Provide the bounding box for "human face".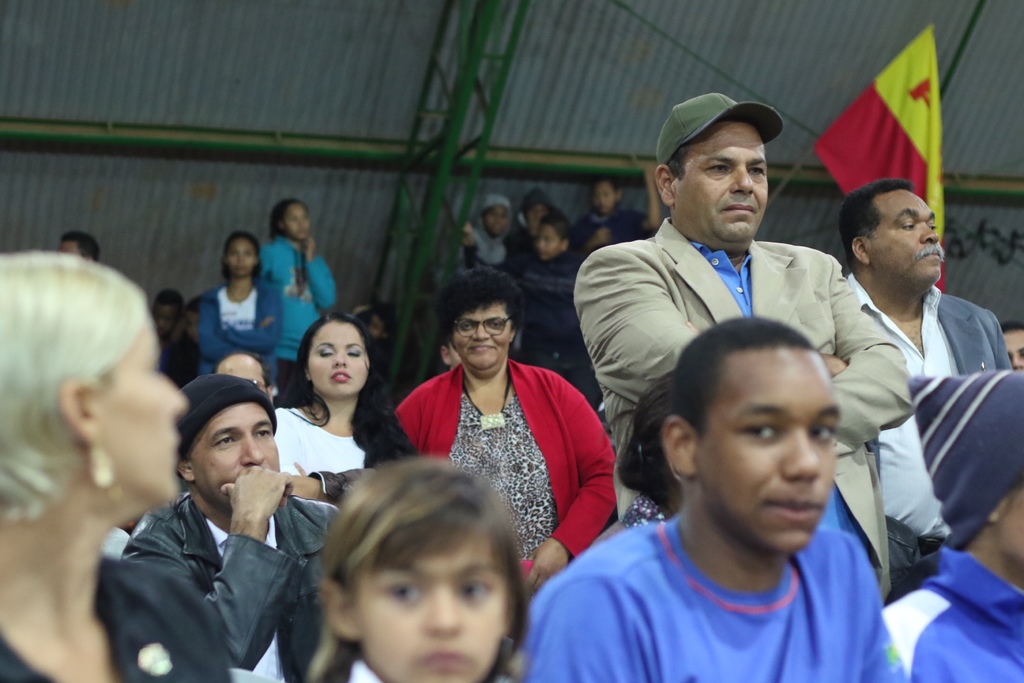
{"left": 692, "top": 346, "right": 846, "bottom": 548}.
